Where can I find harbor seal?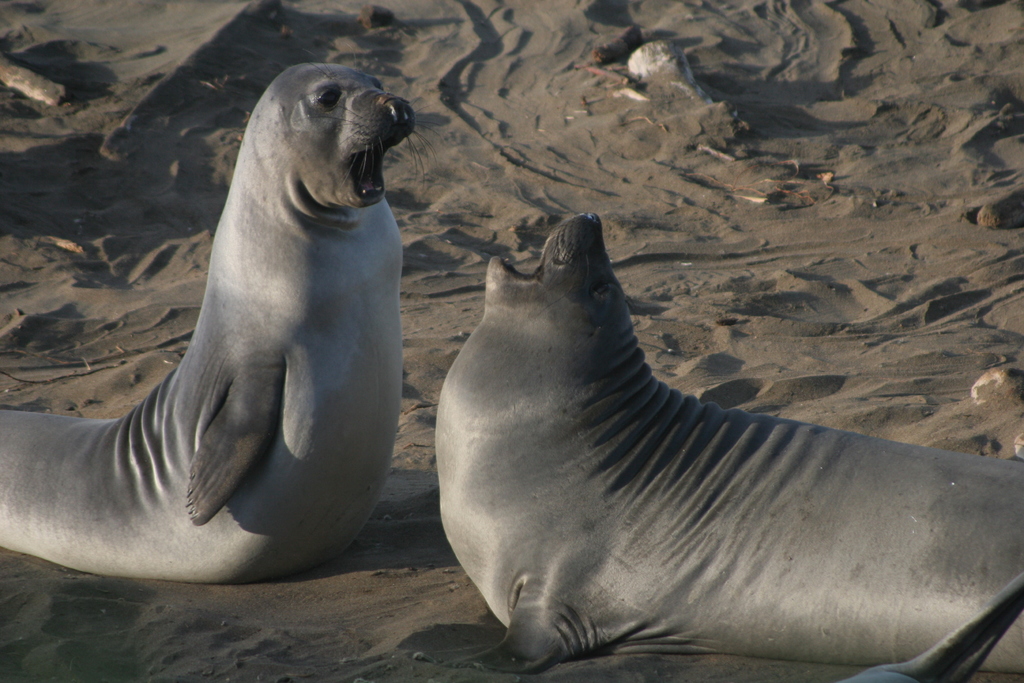
You can find it at detection(435, 206, 1023, 682).
